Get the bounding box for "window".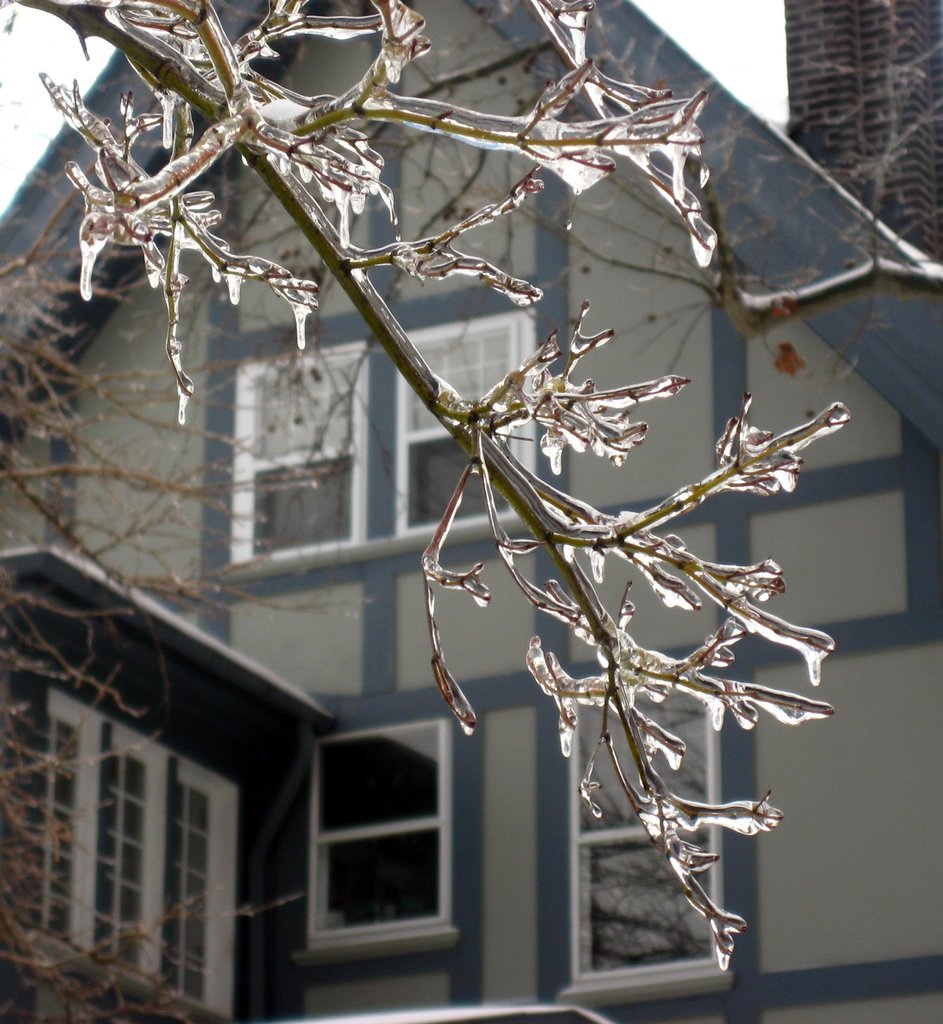
left=210, top=275, right=532, bottom=573.
